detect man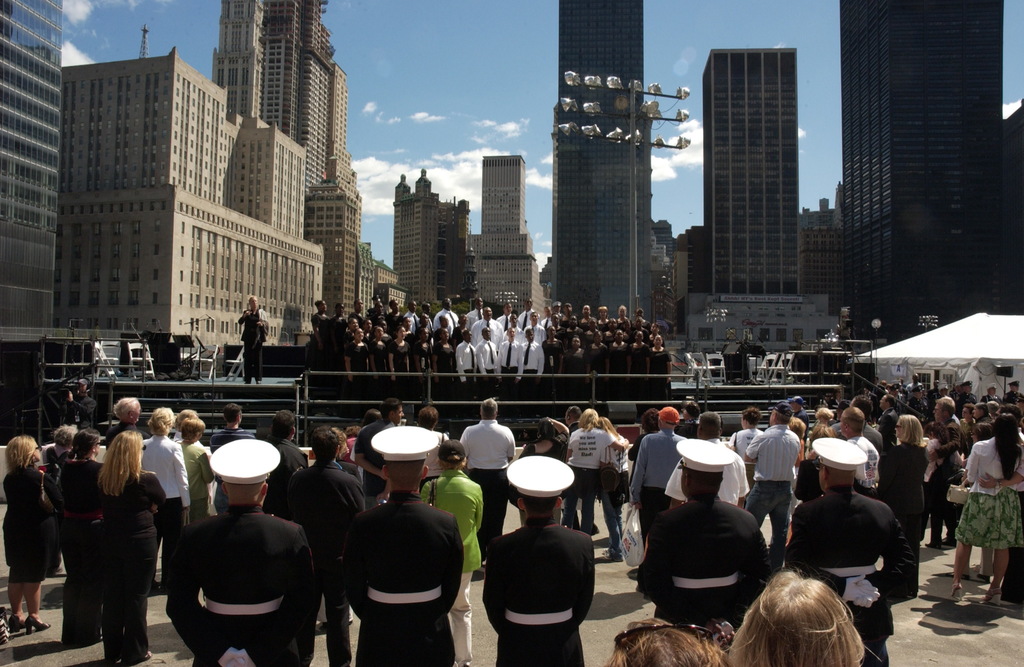
box(97, 395, 158, 456)
